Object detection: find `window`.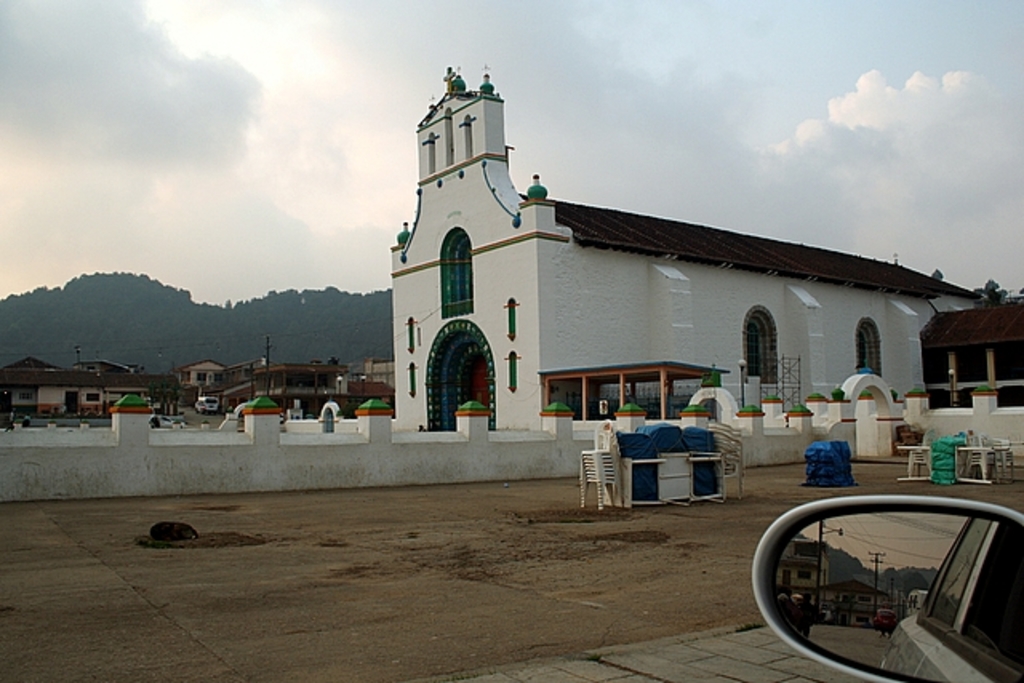
[88,393,98,400].
